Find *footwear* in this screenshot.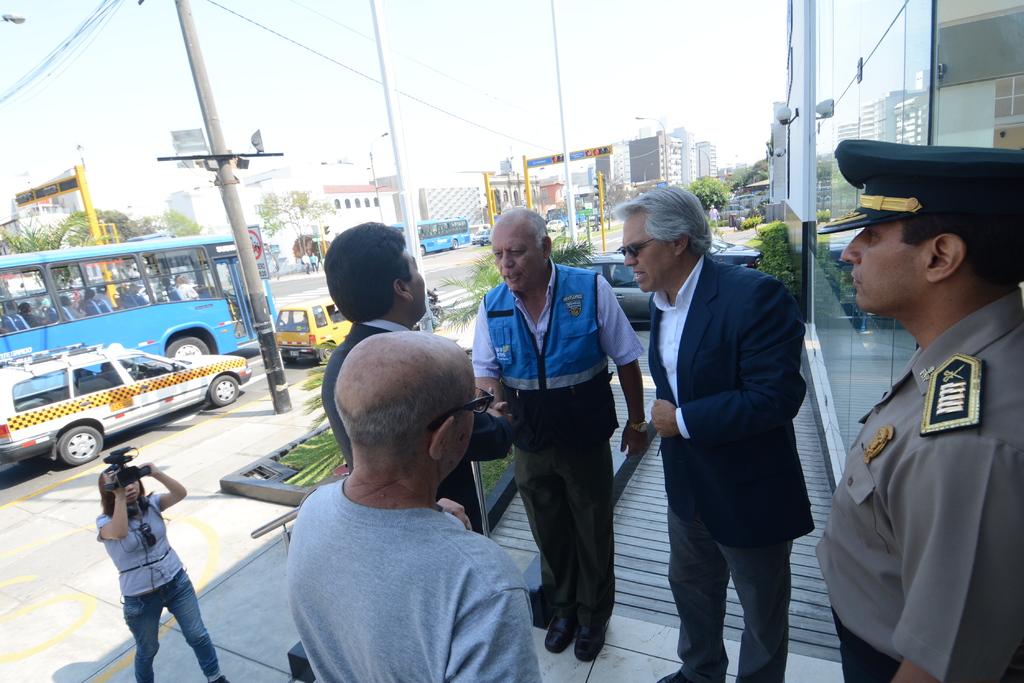
The bounding box for *footwear* is BBox(569, 606, 607, 662).
